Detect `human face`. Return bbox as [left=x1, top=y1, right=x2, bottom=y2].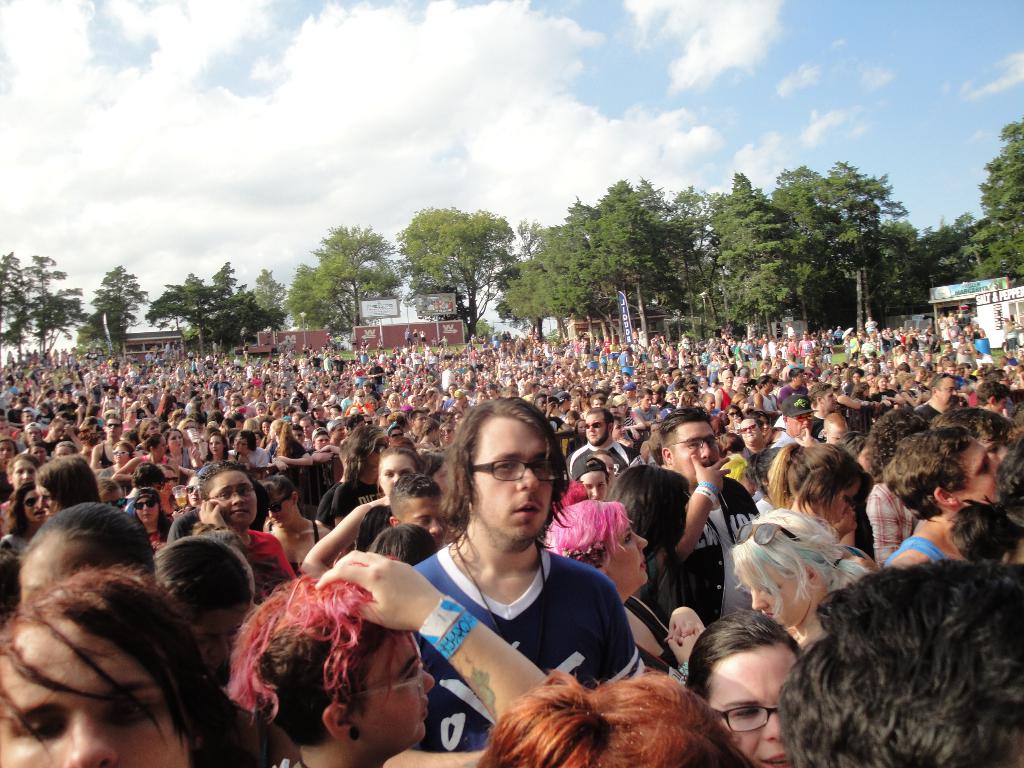
[left=117, top=445, right=122, bottom=459].
